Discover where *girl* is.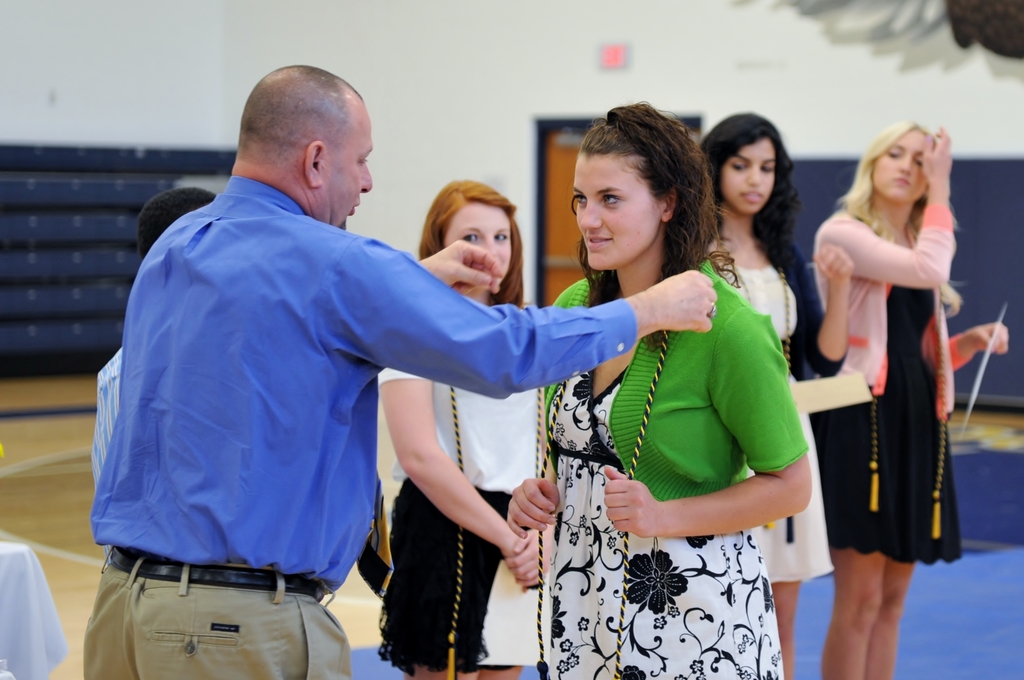
Discovered at x1=699, y1=113, x2=854, y2=679.
